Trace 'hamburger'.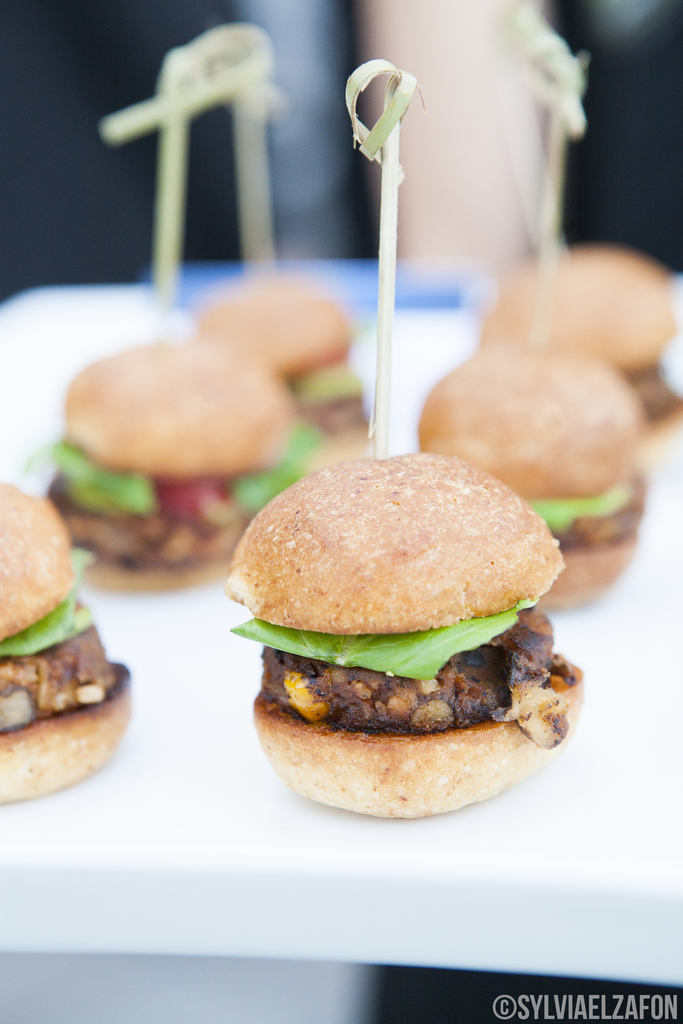
Traced to BBox(477, 251, 682, 440).
